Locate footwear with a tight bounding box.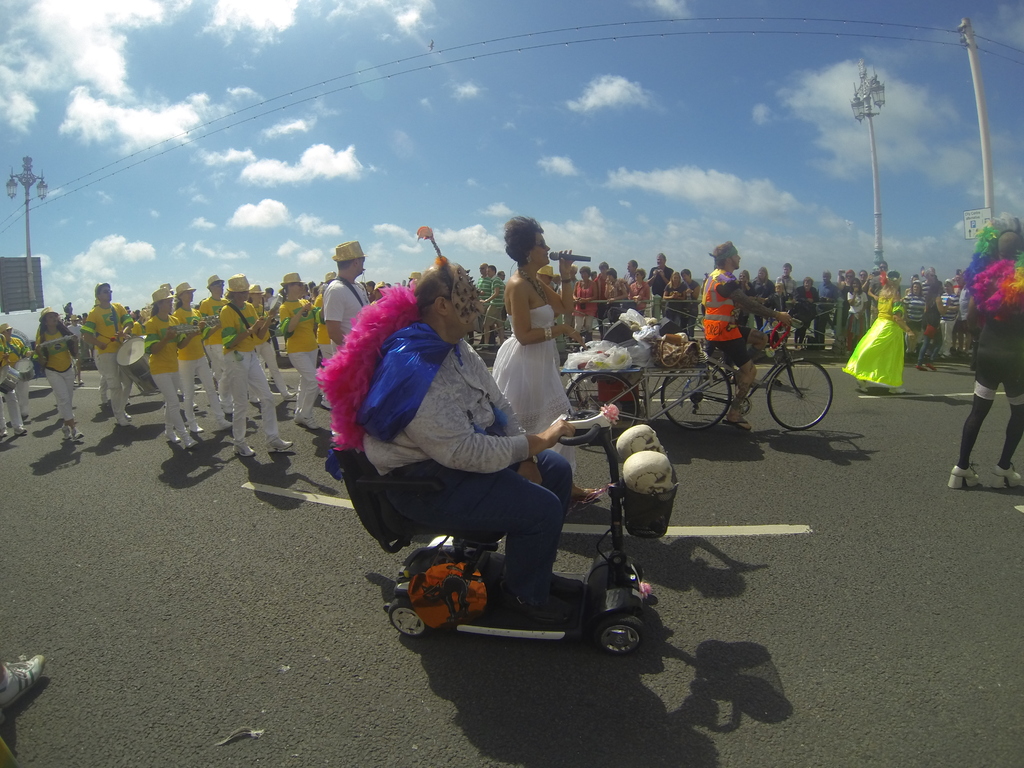
rect(732, 372, 755, 389).
